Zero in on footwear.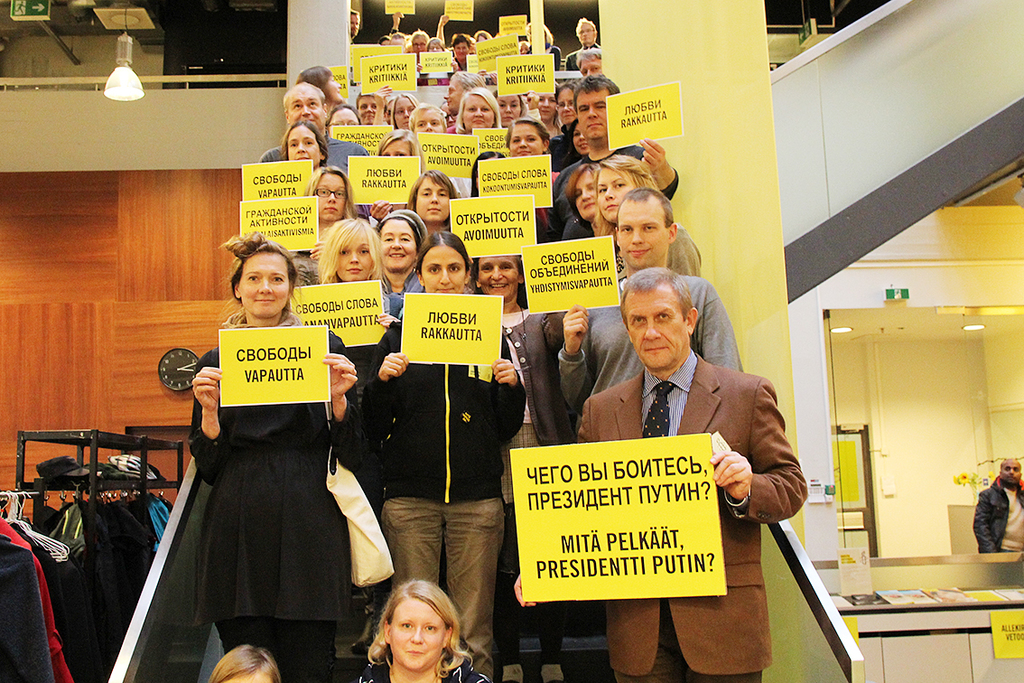
Zeroed in: (353,601,379,651).
